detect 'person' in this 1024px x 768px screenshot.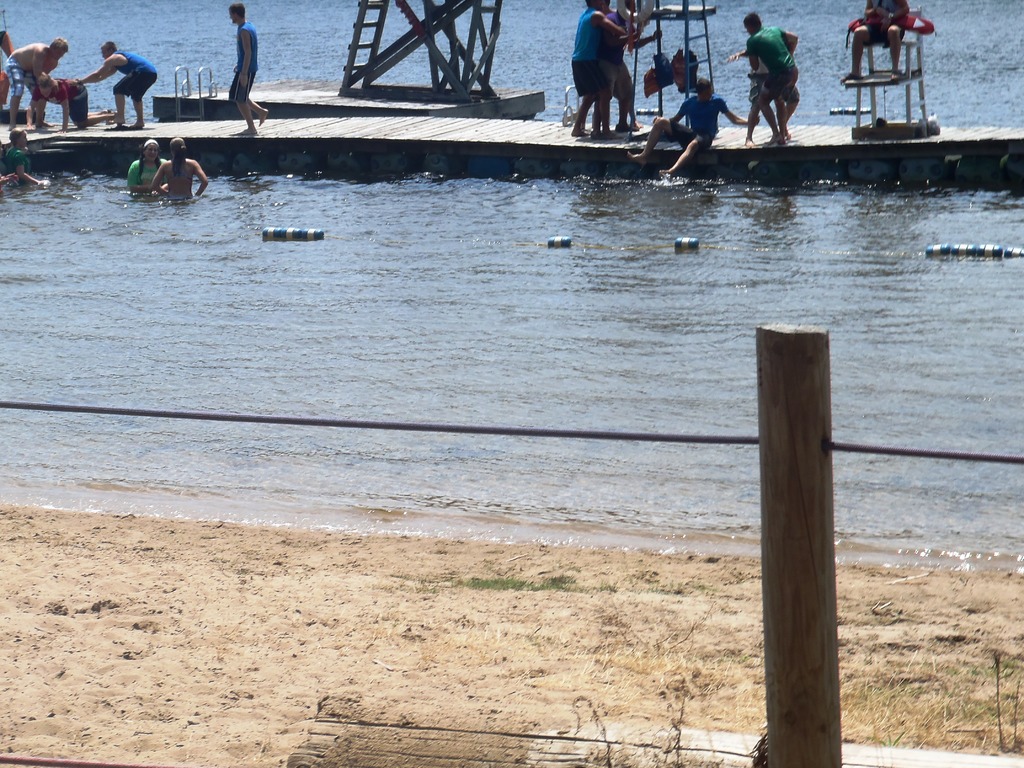
Detection: box(225, 5, 269, 136).
